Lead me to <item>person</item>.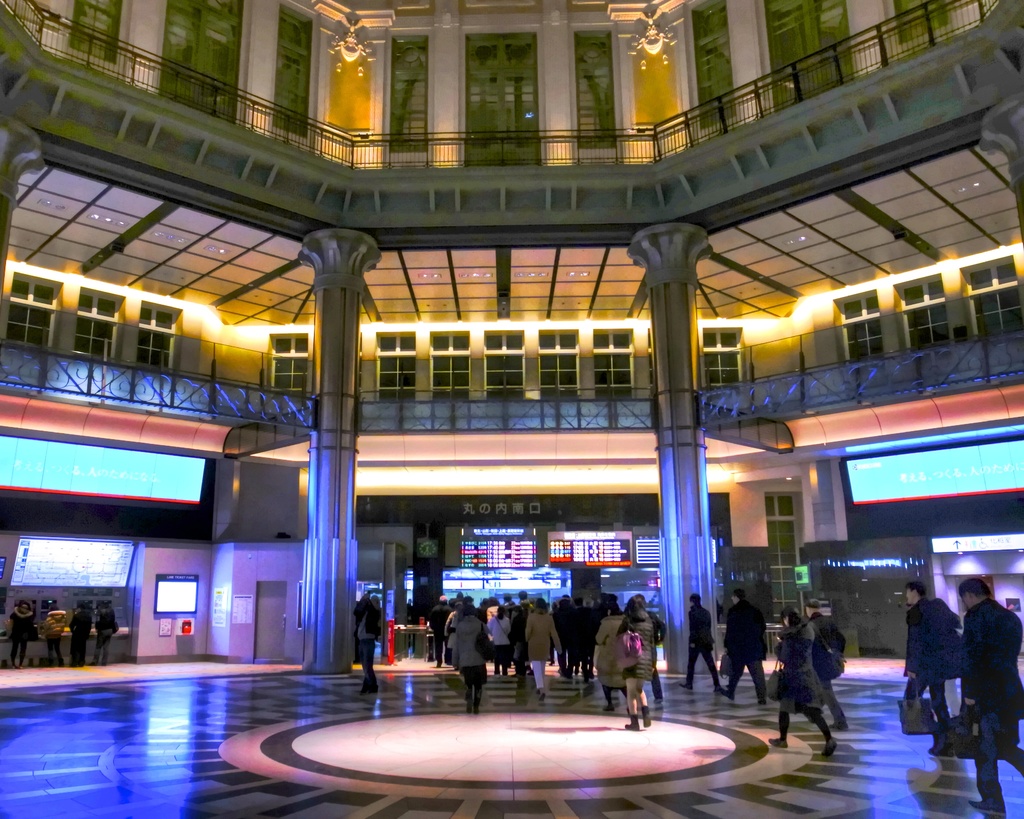
Lead to rect(675, 592, 719, 692).
